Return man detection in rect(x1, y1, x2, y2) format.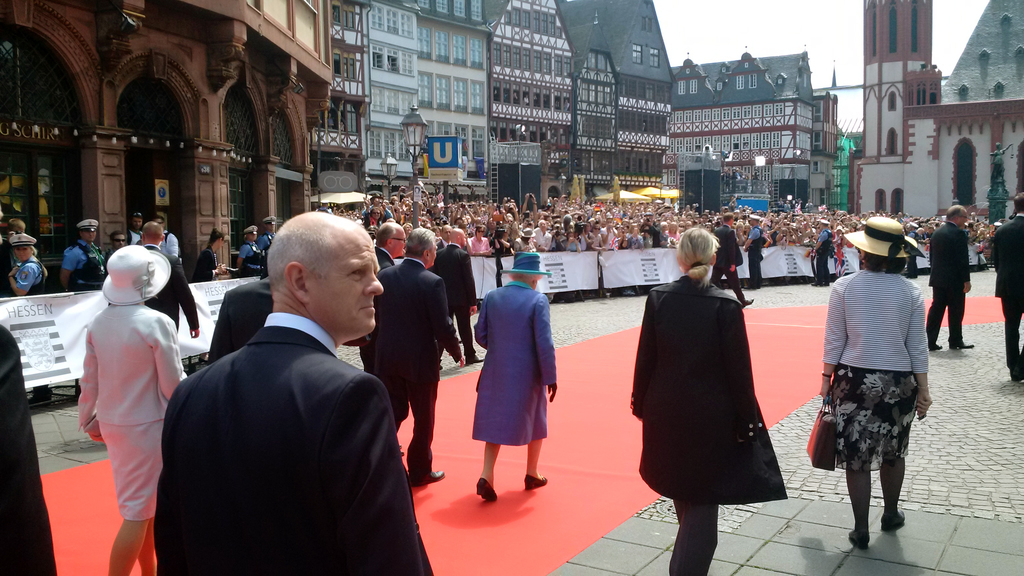
rect(108, 230, 133, 253).
